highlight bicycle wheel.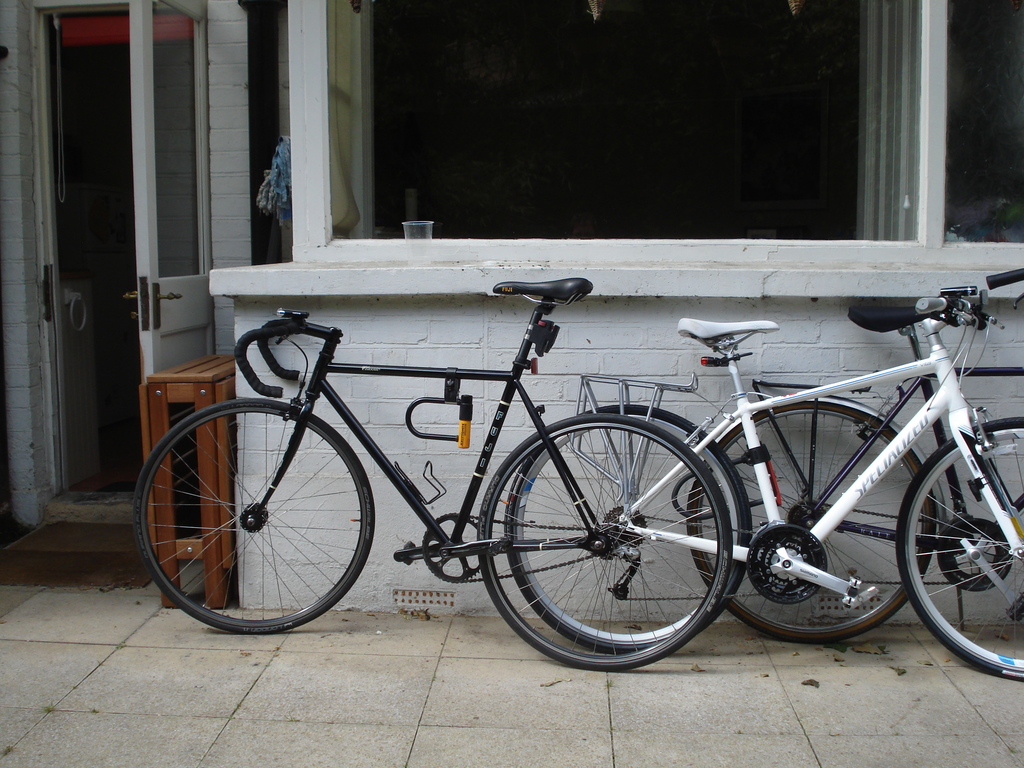
Highlighted region: crop(679, 405, 942, 654).
